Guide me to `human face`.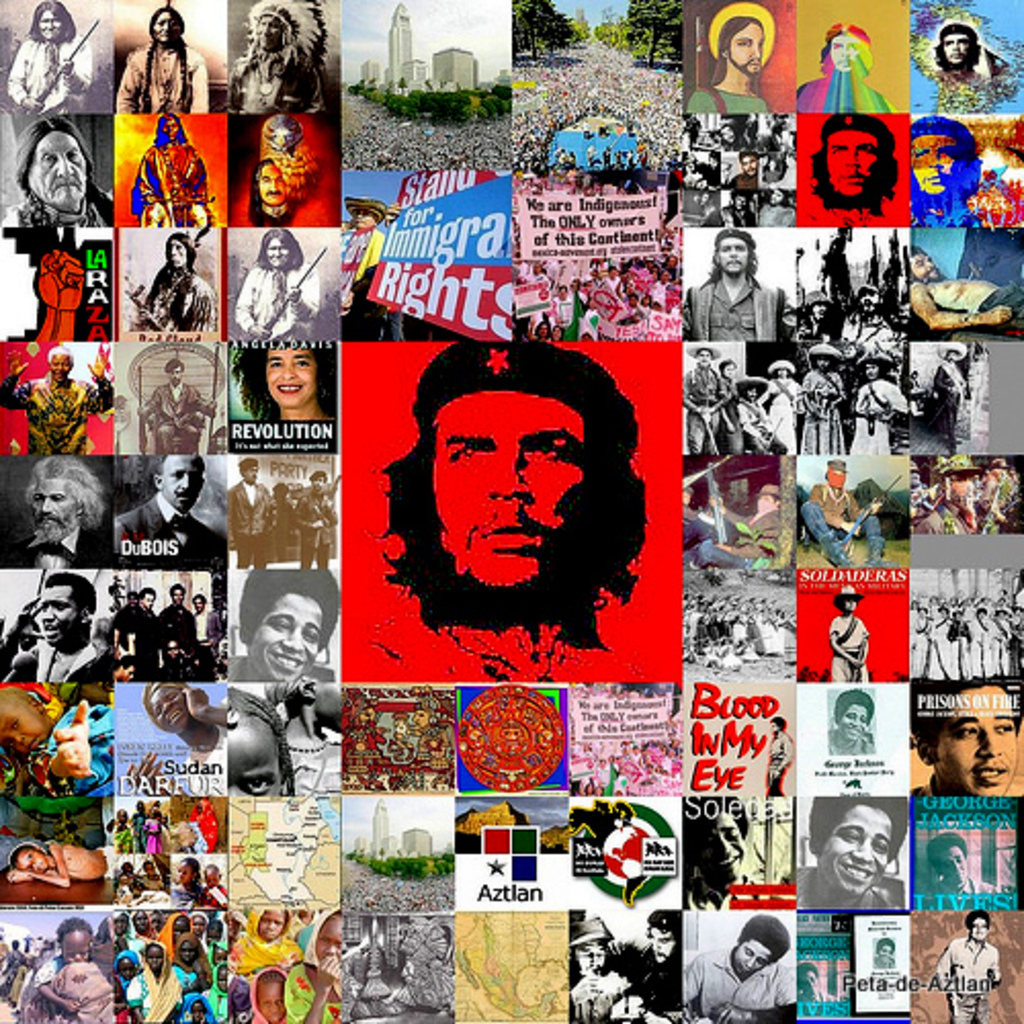
Guidance: 174 858 193 885.
